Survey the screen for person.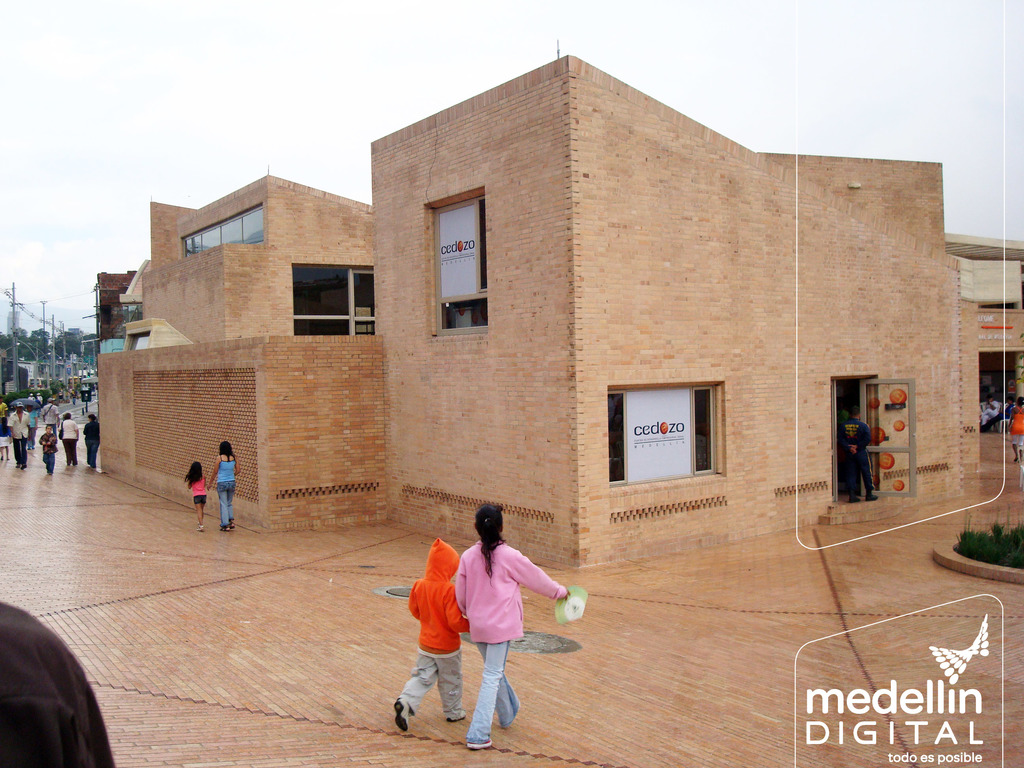
Survey found: {"left": 0, "top": 401, "right": 34, "bottom": 474}.
